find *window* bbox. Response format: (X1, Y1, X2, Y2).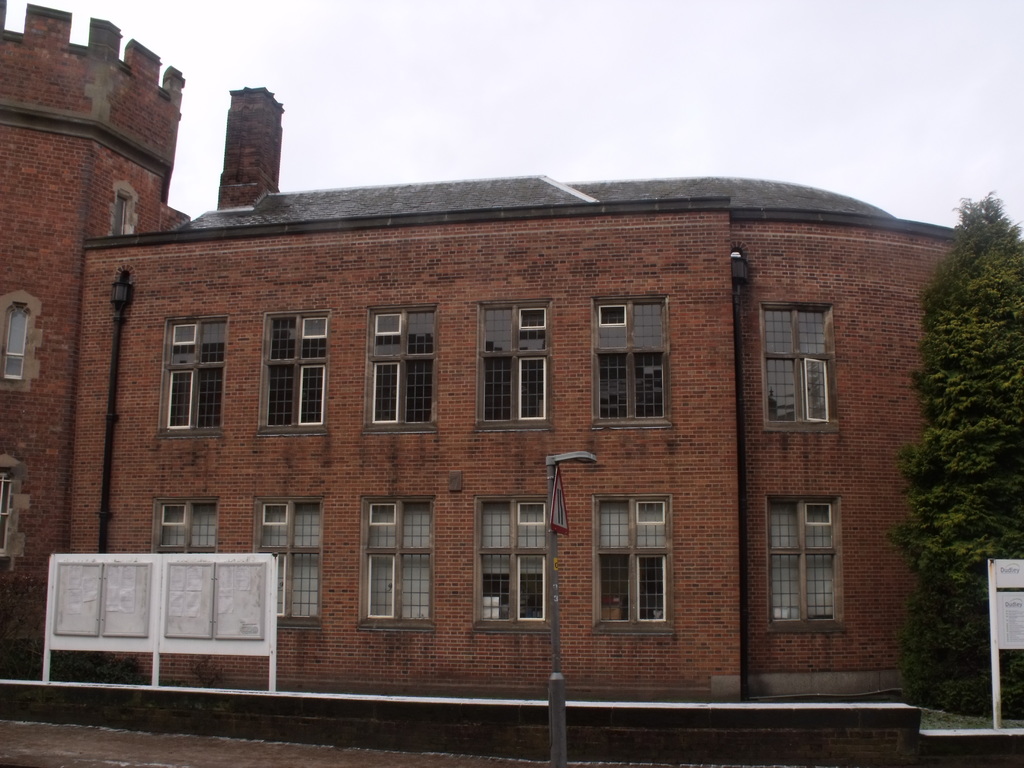
(364, 302, 438, 430).
